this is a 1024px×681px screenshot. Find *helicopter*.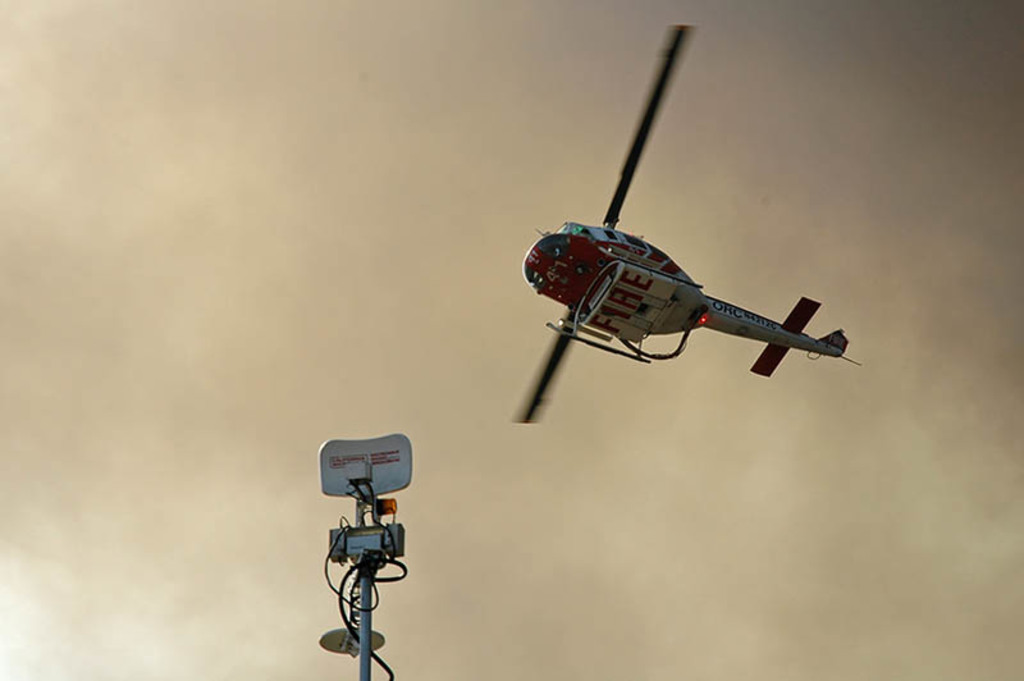
Bounding box: x1=497, y1=40, x2=854, y2=422.
